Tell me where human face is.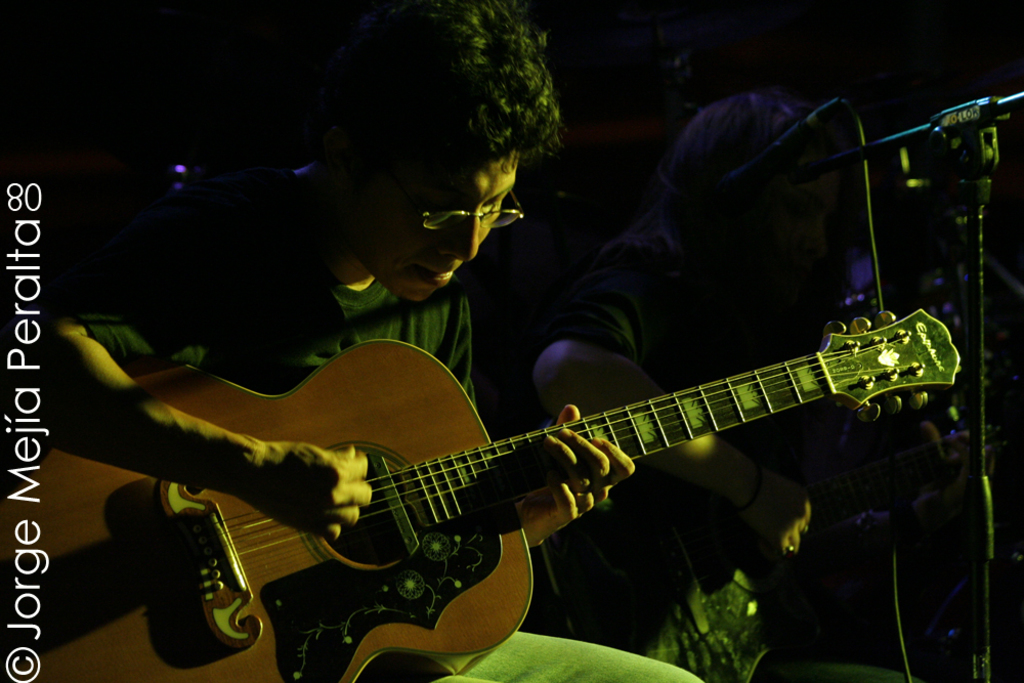
human face is at (left=369, top=140, right=514, bottom=303).
